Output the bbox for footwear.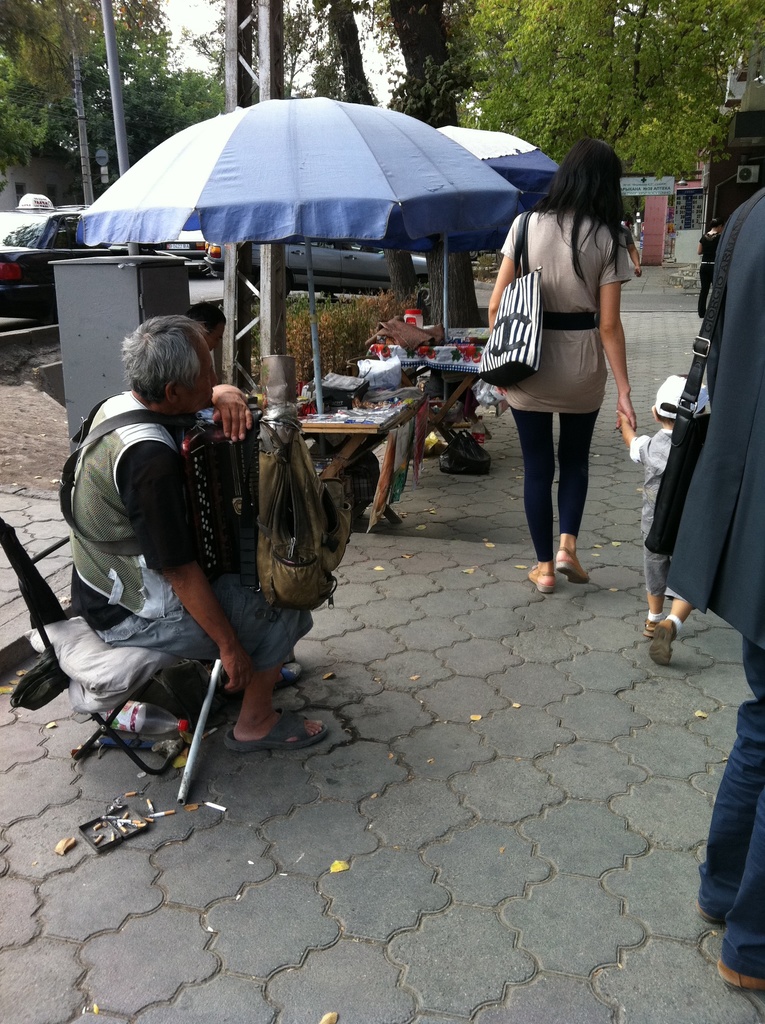
x1=645 y1=614 x2=677 y2=666.
